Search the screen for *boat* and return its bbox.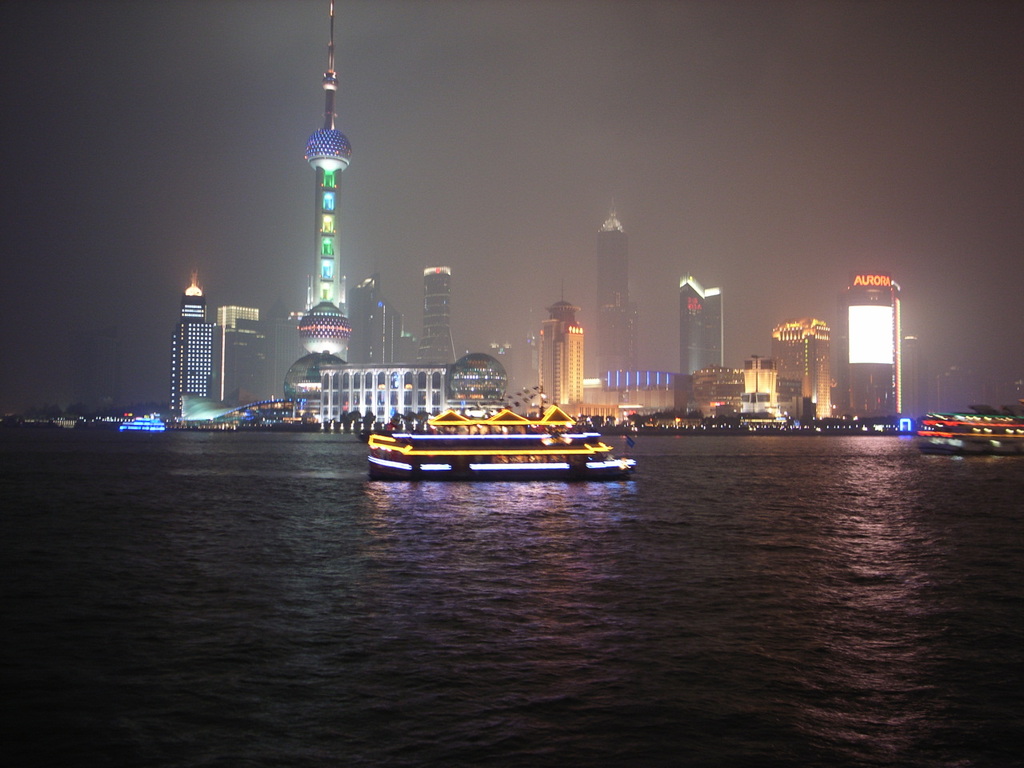
Found: [909, 411, 1023, 458].
